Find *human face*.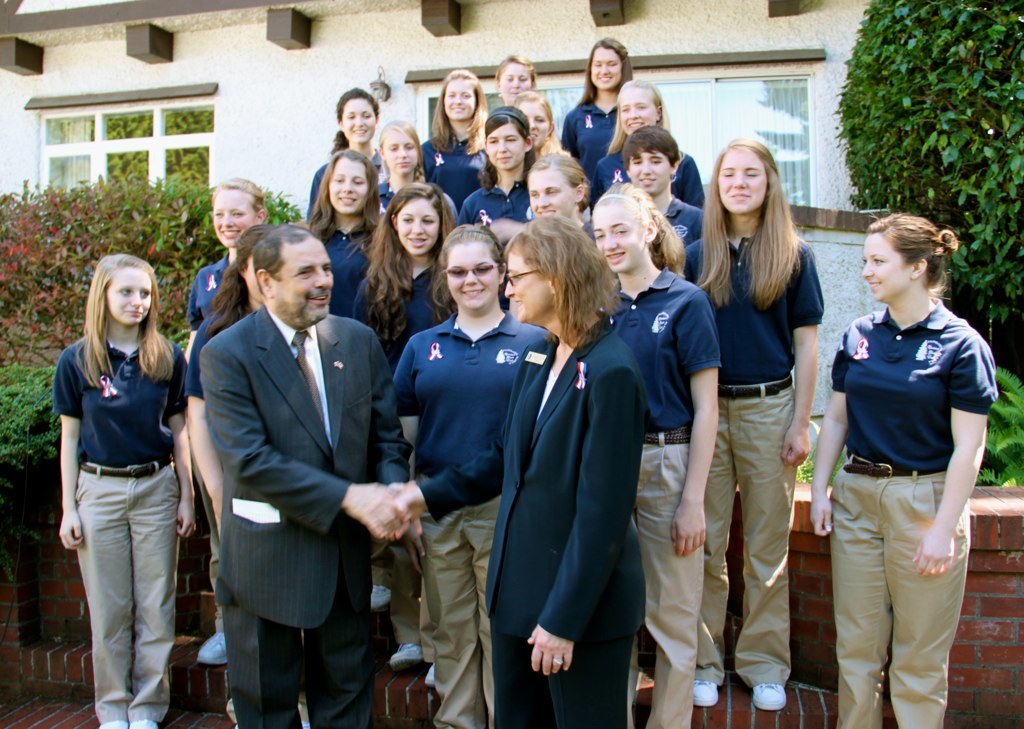
(446,77,477,121).
